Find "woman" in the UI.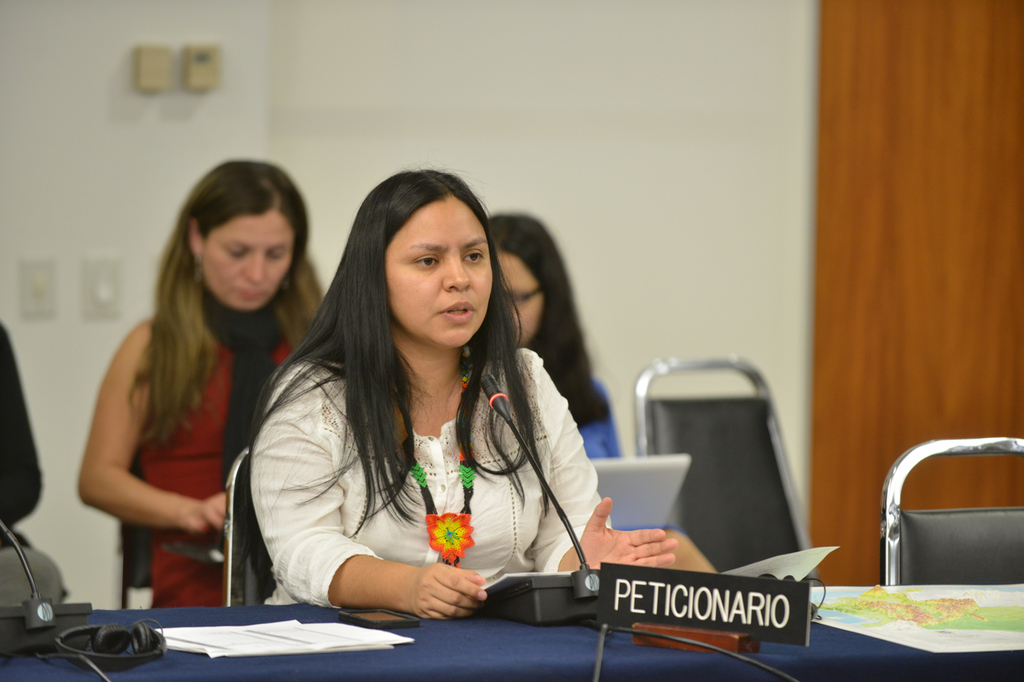
UI element at Rect(482, 217, 631, 466).
